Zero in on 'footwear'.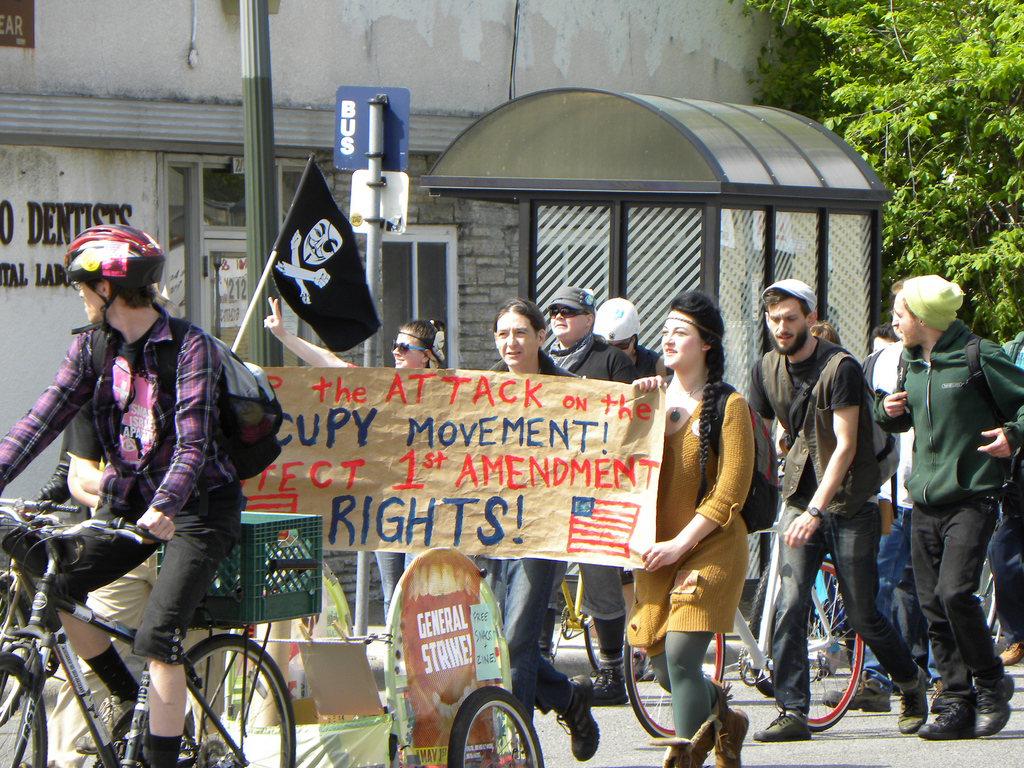
Zeroed in: (x1=999, y1=639, x2=1023, y2=667).
